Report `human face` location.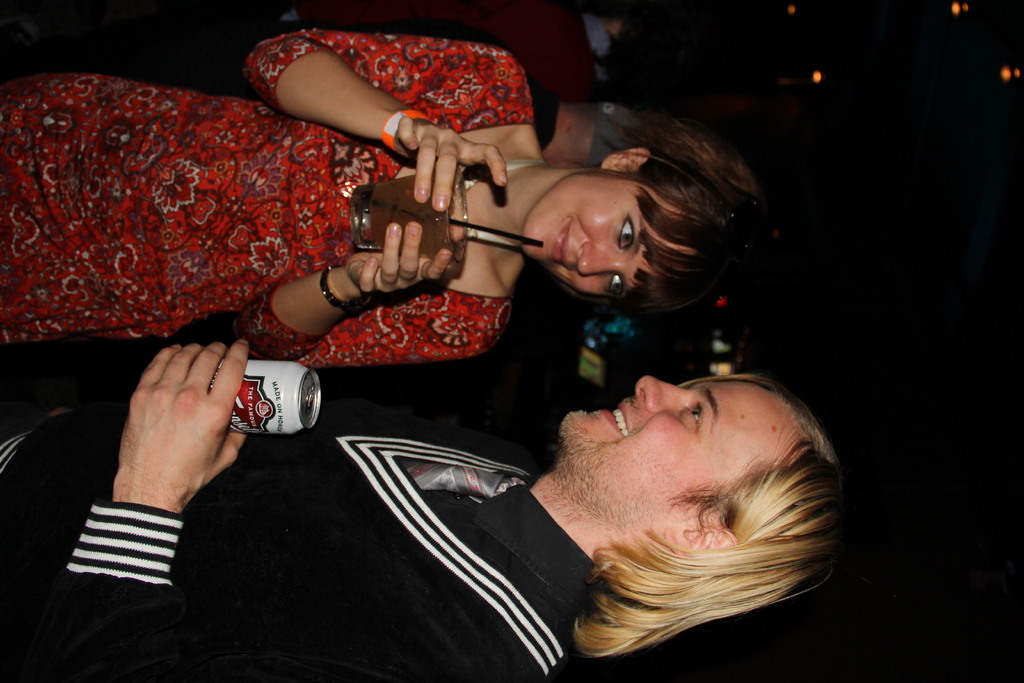
Report: detection(515, 168, 703, 293).
